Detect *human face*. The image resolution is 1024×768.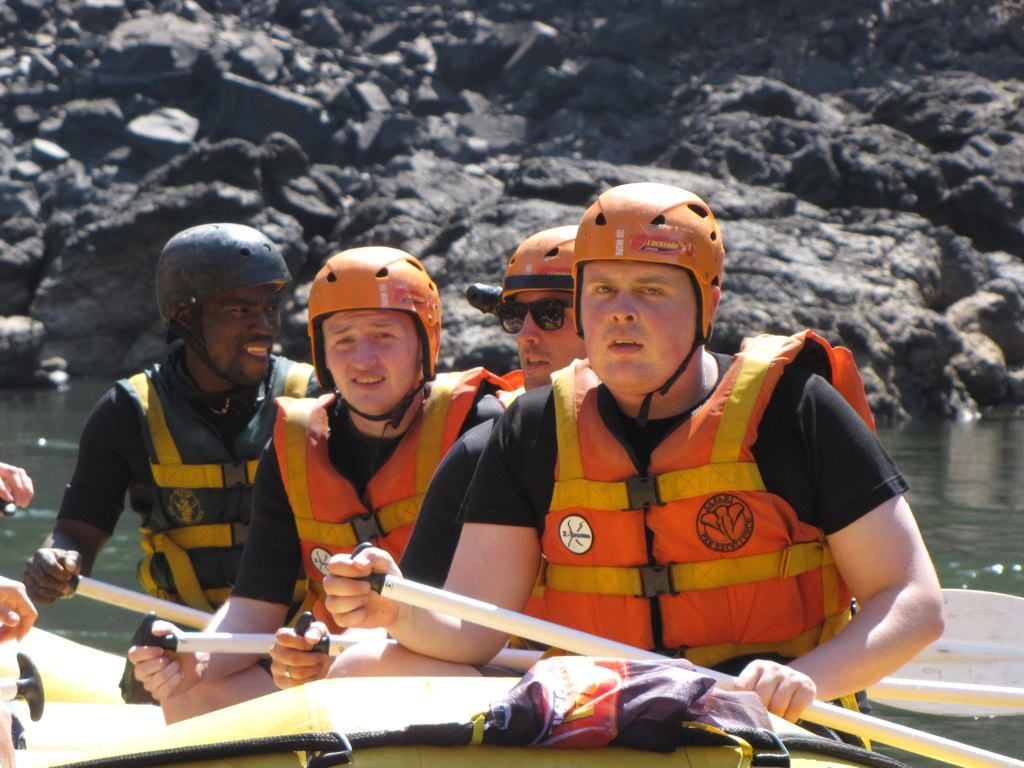
box(320, 311, 420, 420).
